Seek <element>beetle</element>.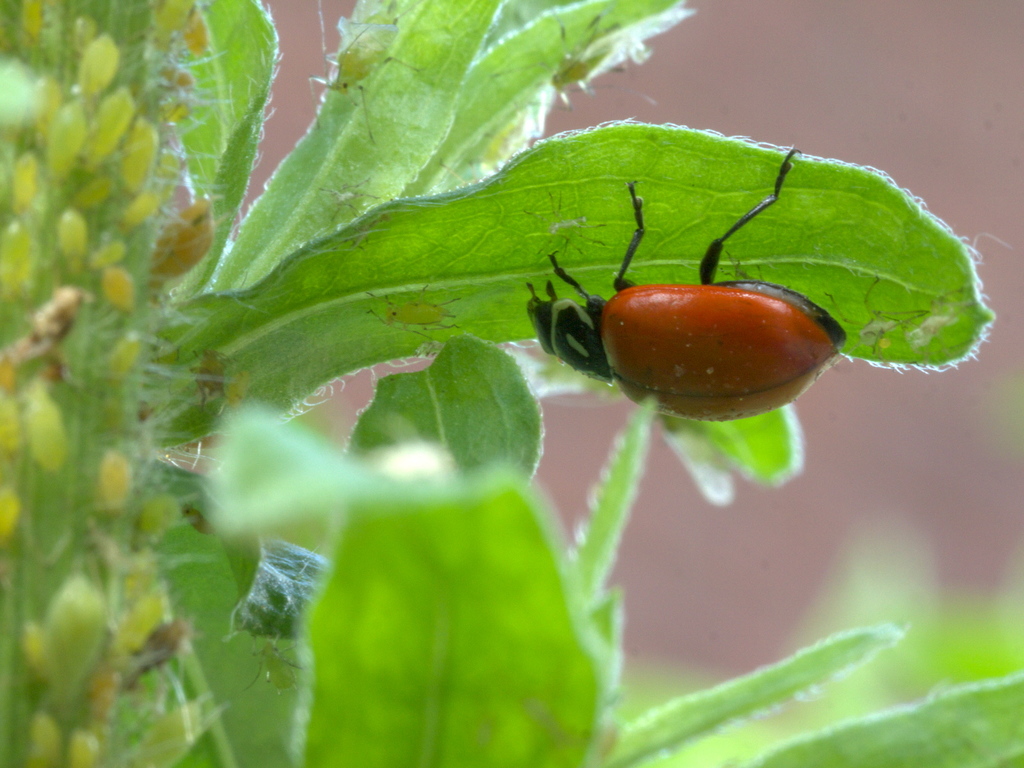
<box>525,143,843,417</box>.
